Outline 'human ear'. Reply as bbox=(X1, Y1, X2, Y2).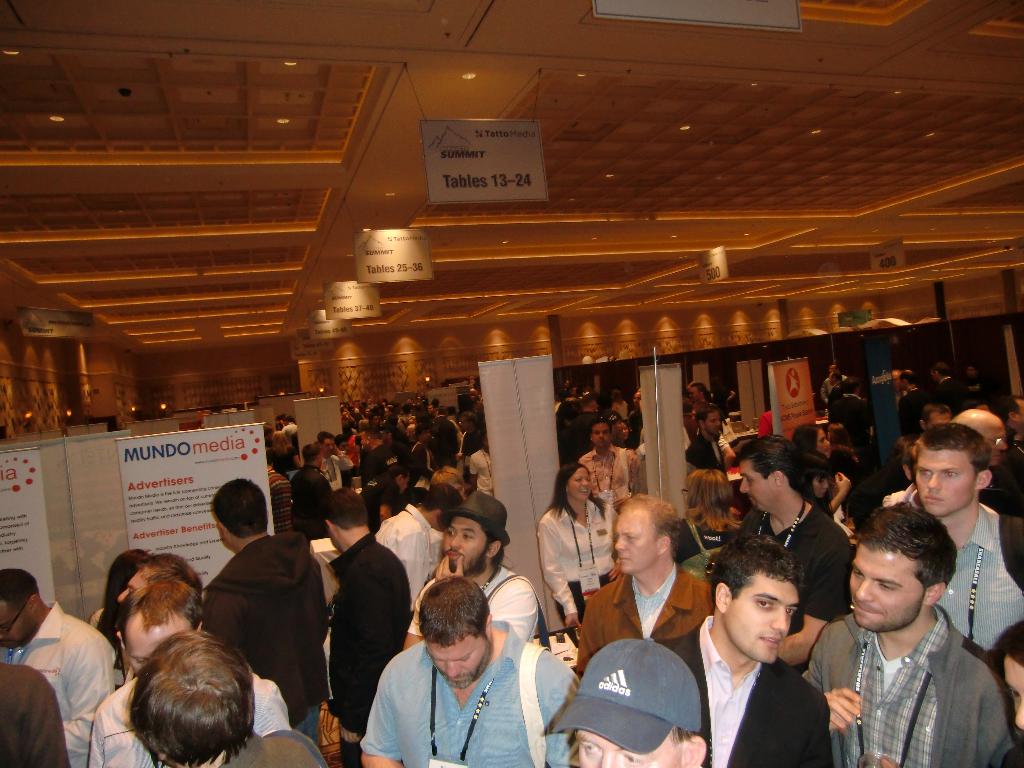
bbox=(325, 516, 337, 536).
